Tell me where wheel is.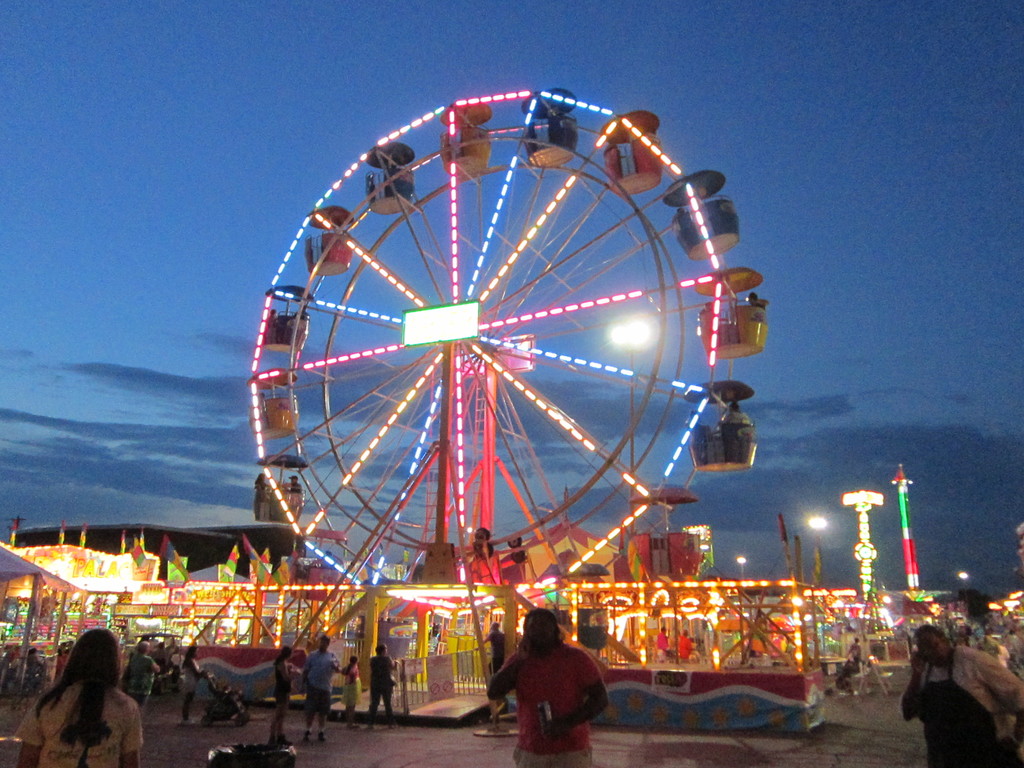
wheel is at locate(198, 715, 211, 726).
